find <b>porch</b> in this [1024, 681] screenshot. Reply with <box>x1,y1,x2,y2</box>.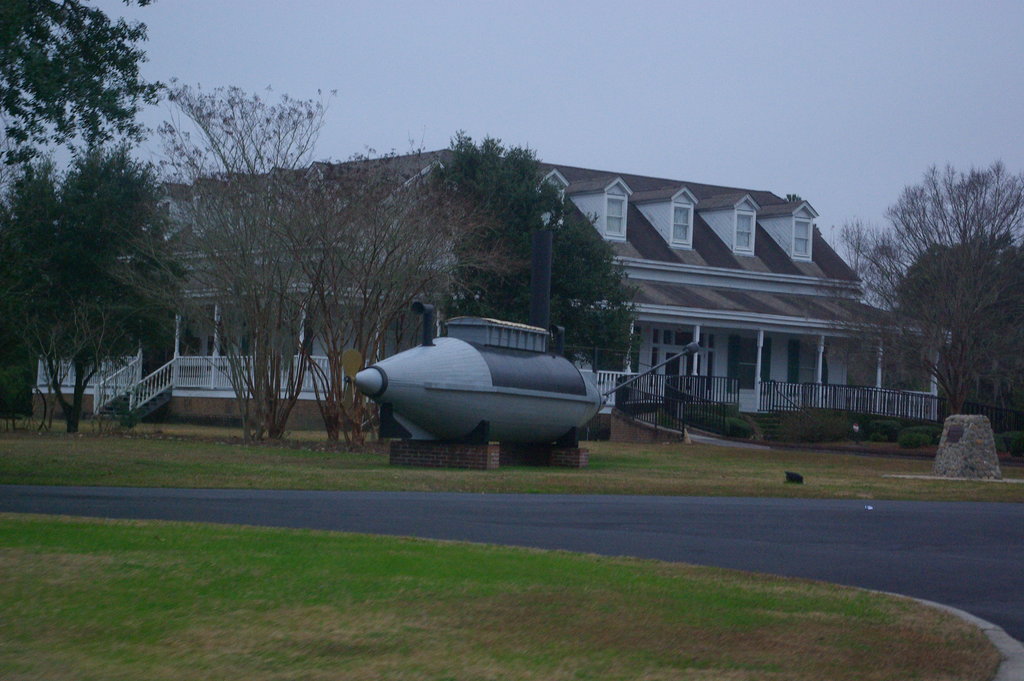
<box>32,385,371,422</box>.
